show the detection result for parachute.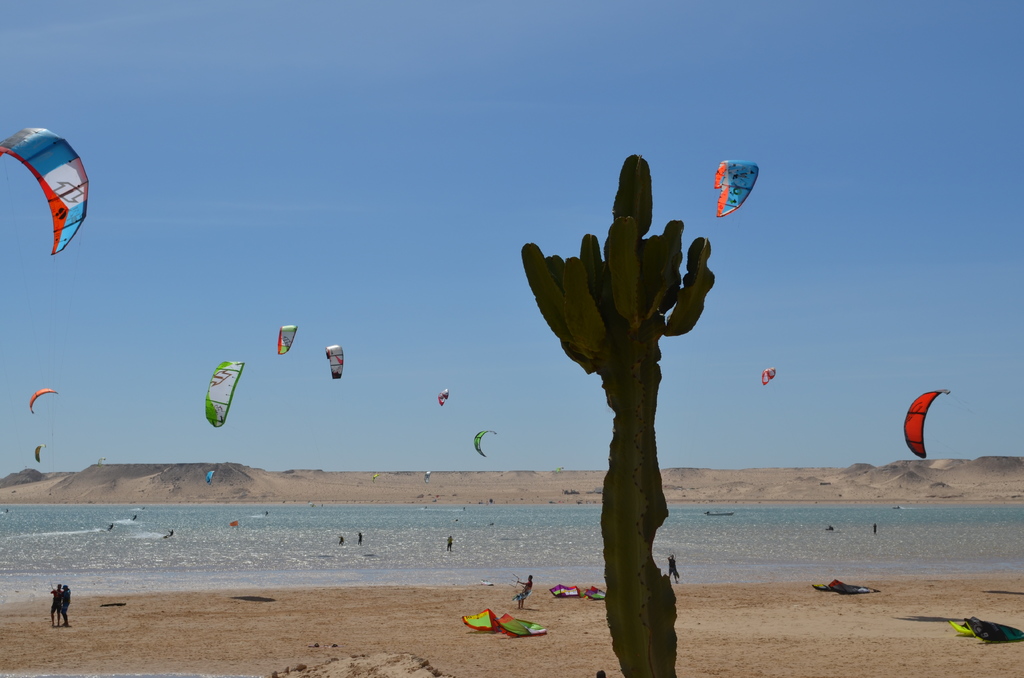
[813,576,880,596].
